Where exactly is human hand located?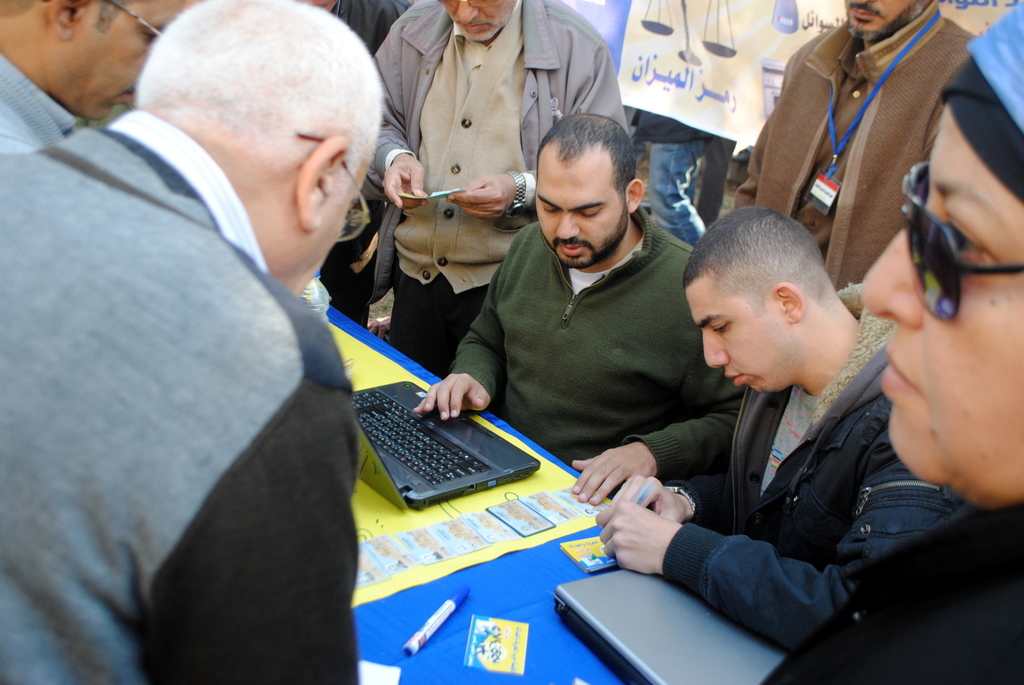
Its bounding box is l=591, t=501, r=672, b=571.
